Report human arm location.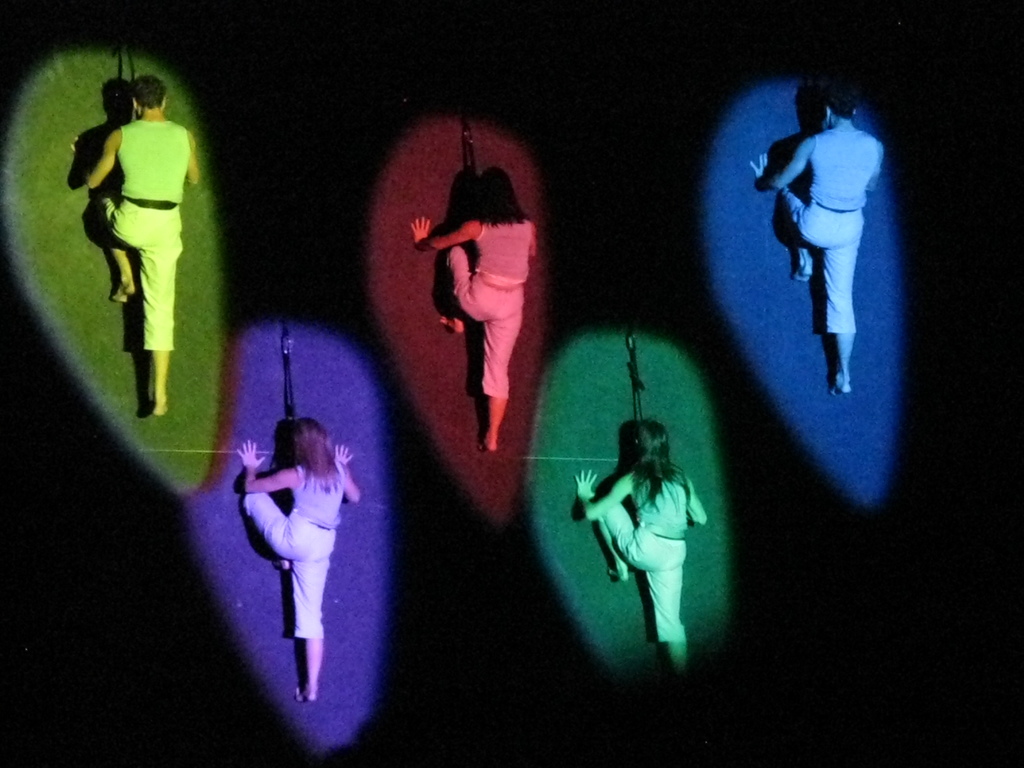
Report: crop(749, 135, 817, 190).
